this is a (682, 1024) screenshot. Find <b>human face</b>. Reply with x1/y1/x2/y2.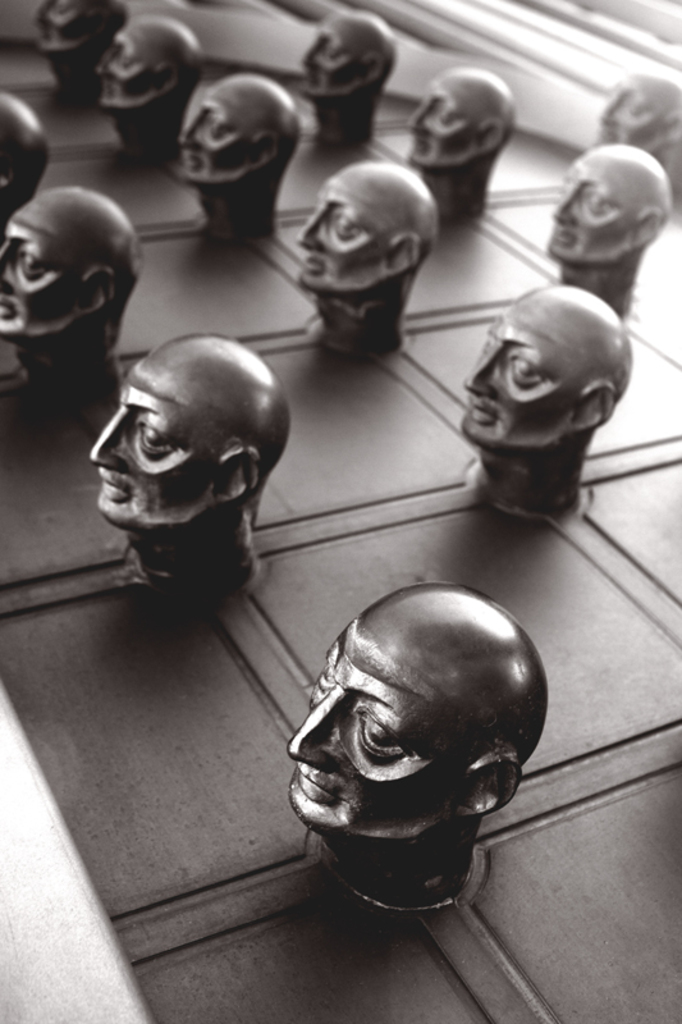
289/618/463/844.
